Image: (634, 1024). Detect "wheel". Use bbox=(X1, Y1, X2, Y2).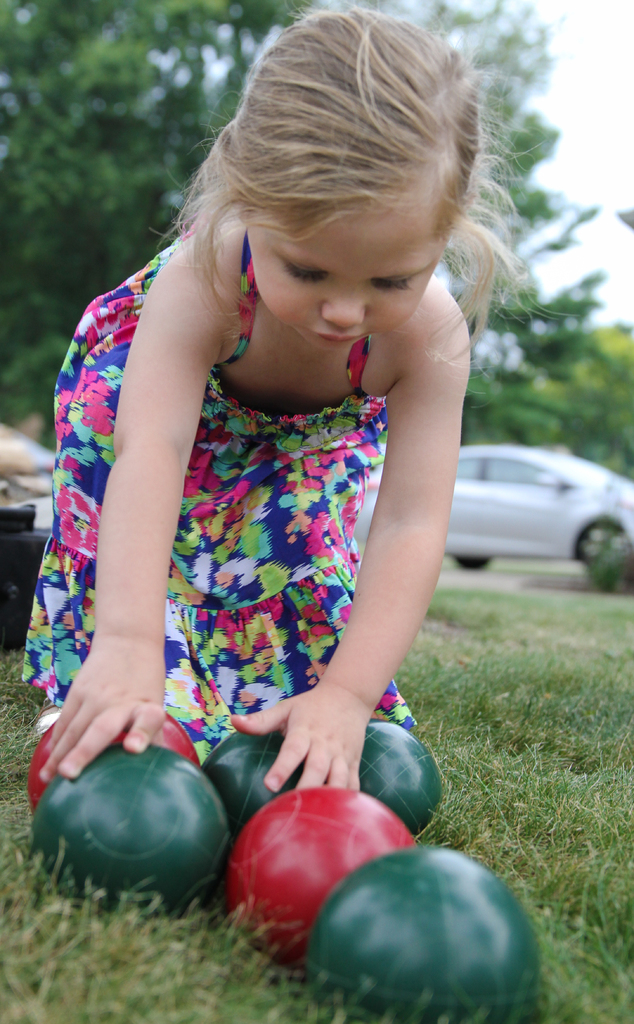
bbox=(453, 554, 493, 567).
